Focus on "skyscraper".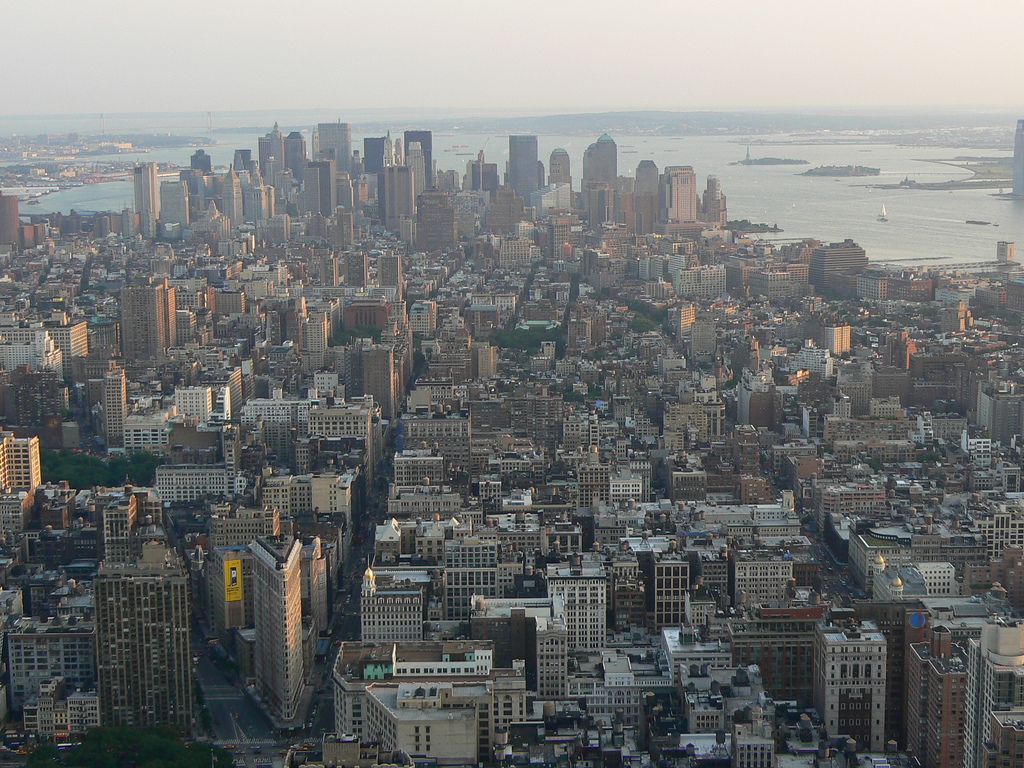
Focused at bbox=(310, 159, 334, 214).
